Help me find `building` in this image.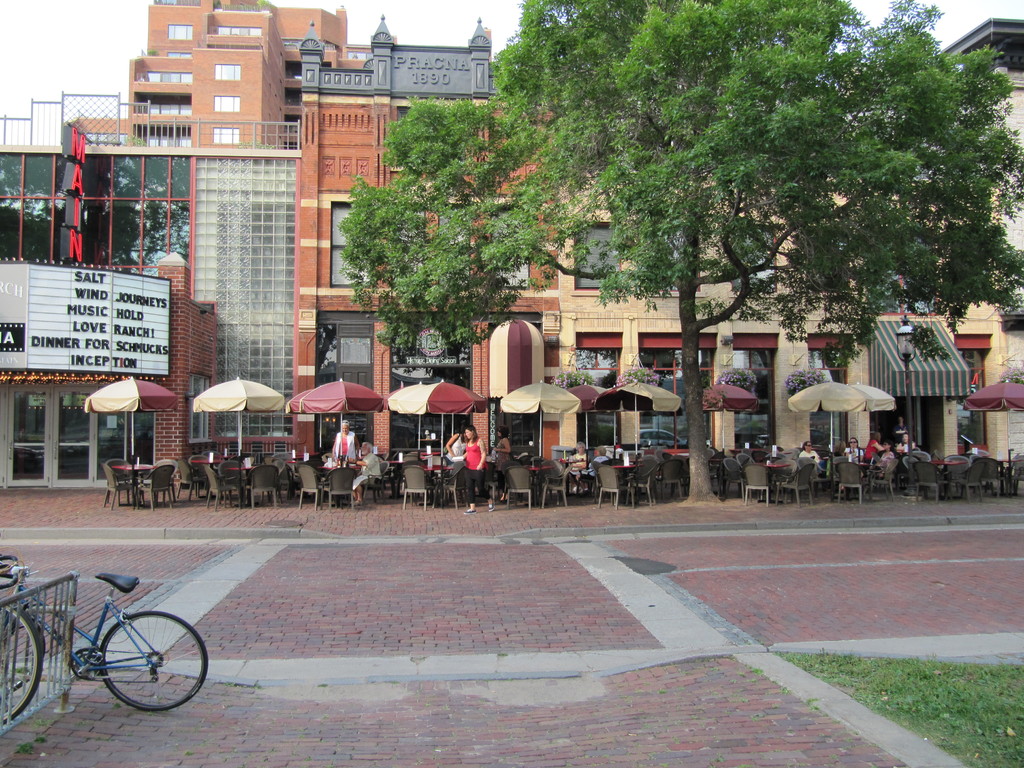
Found it: [x1=76, y1=0, x2=348, y2=147].
